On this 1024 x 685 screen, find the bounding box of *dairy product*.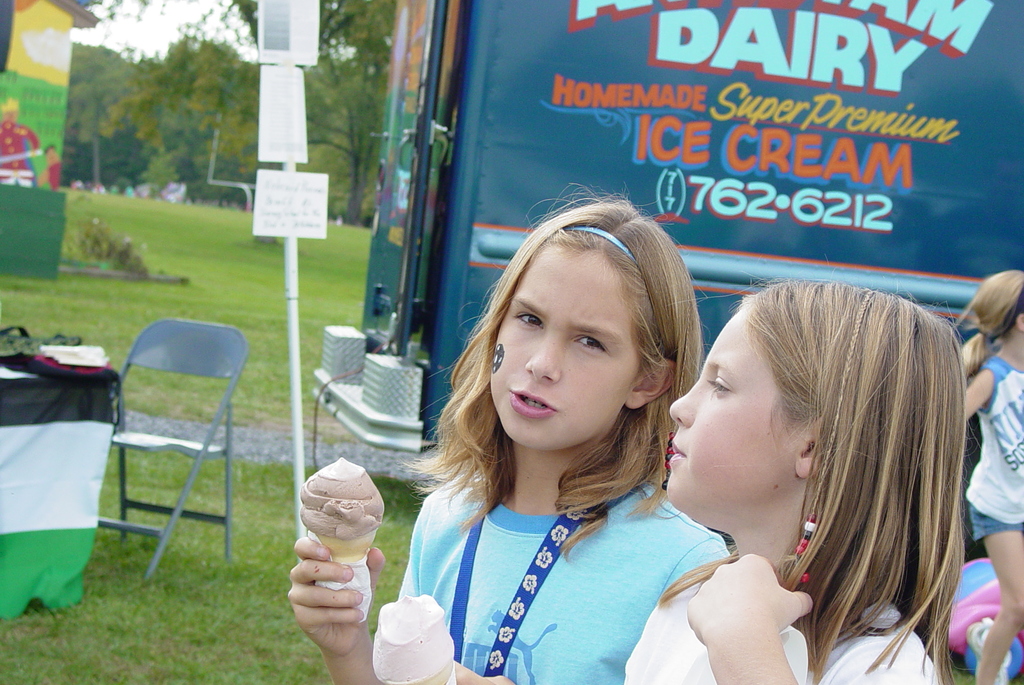
Bounding box: 298 462 385 544.
